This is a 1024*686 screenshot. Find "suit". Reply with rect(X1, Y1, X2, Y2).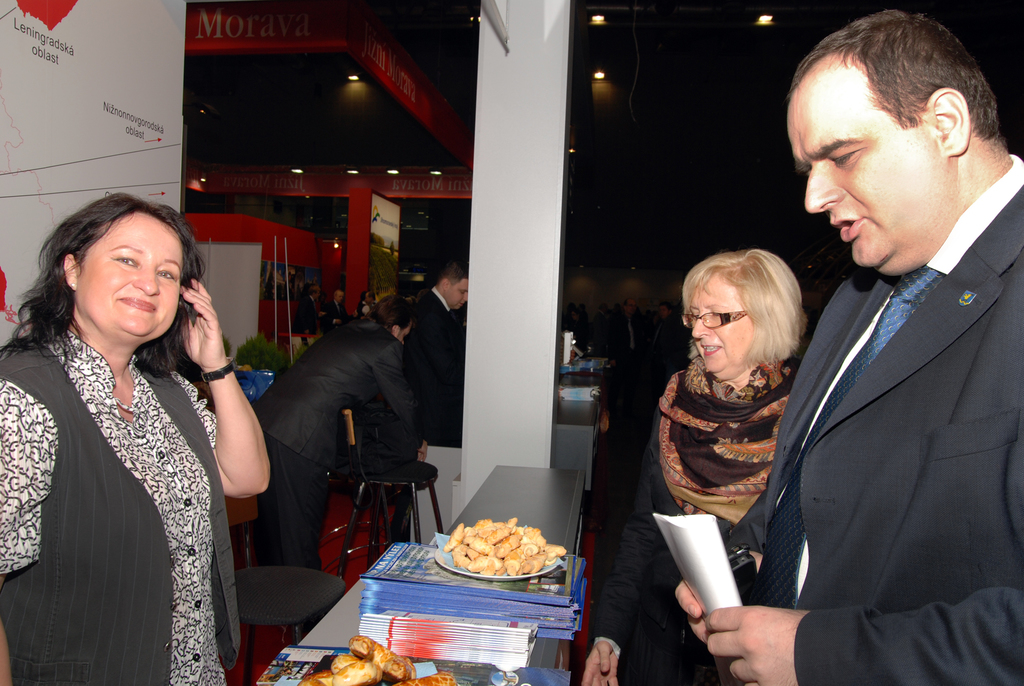
rect(410, 283, 477, 455).
